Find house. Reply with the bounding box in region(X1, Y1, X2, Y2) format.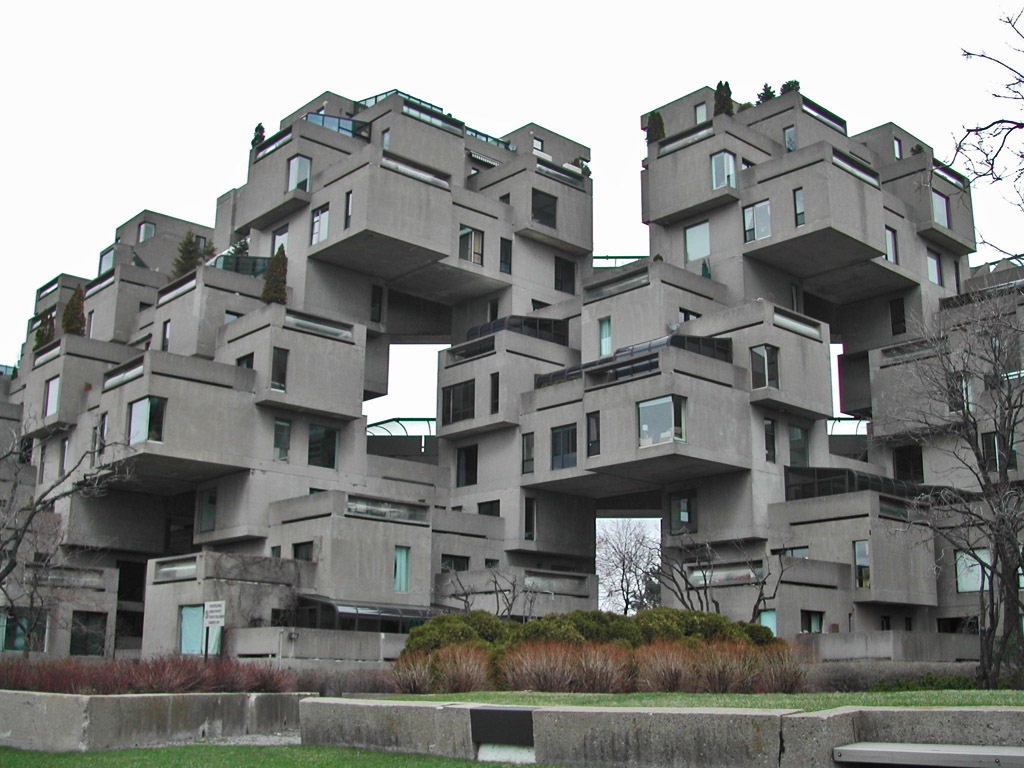
region(263, 487, 431, 605).
